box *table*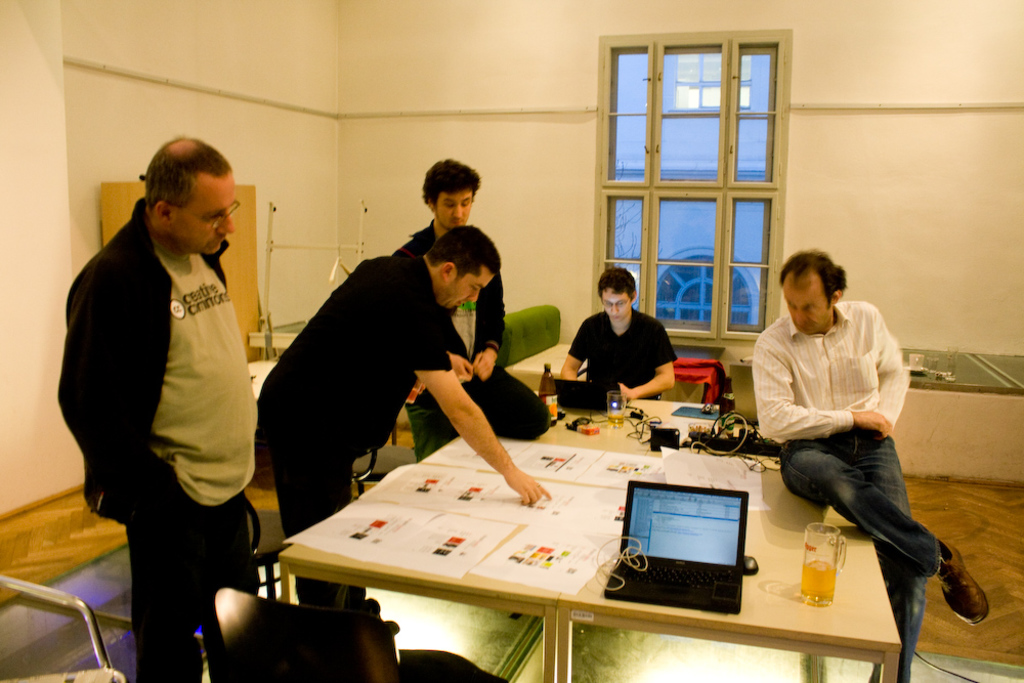
region(257, 415, 883, 667)
